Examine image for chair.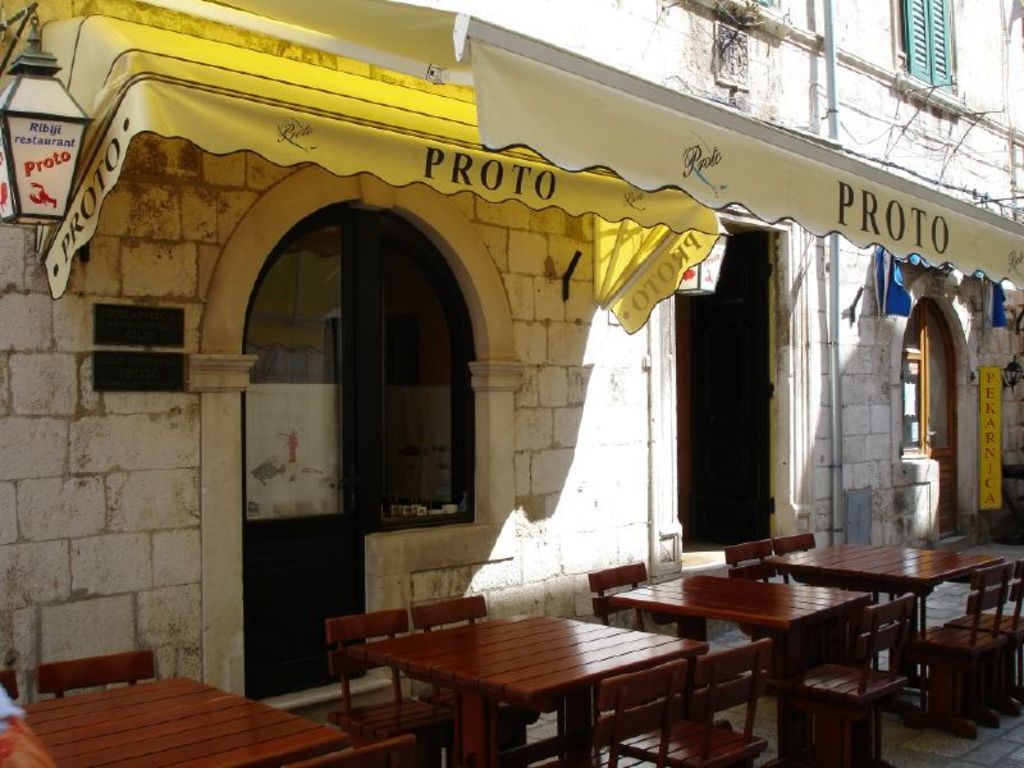
Examination result: bbox(612, 637, 773, 767).
